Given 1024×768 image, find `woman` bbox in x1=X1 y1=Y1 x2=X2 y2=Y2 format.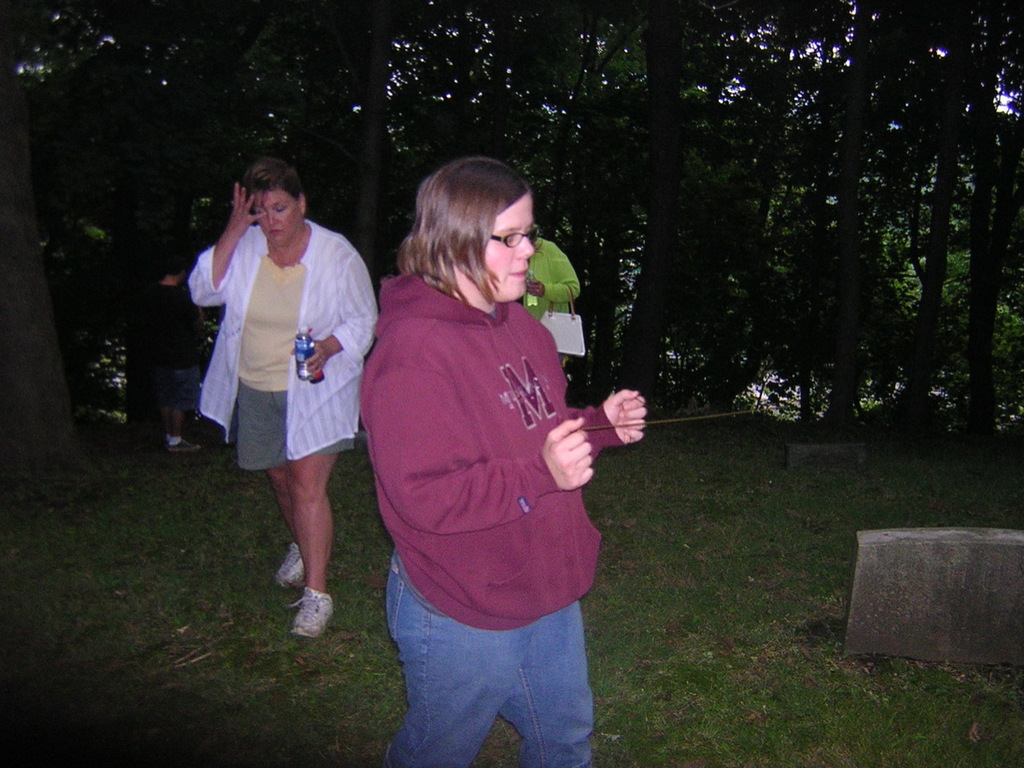
x1=185 y1=156 x2=381 y2=642.
